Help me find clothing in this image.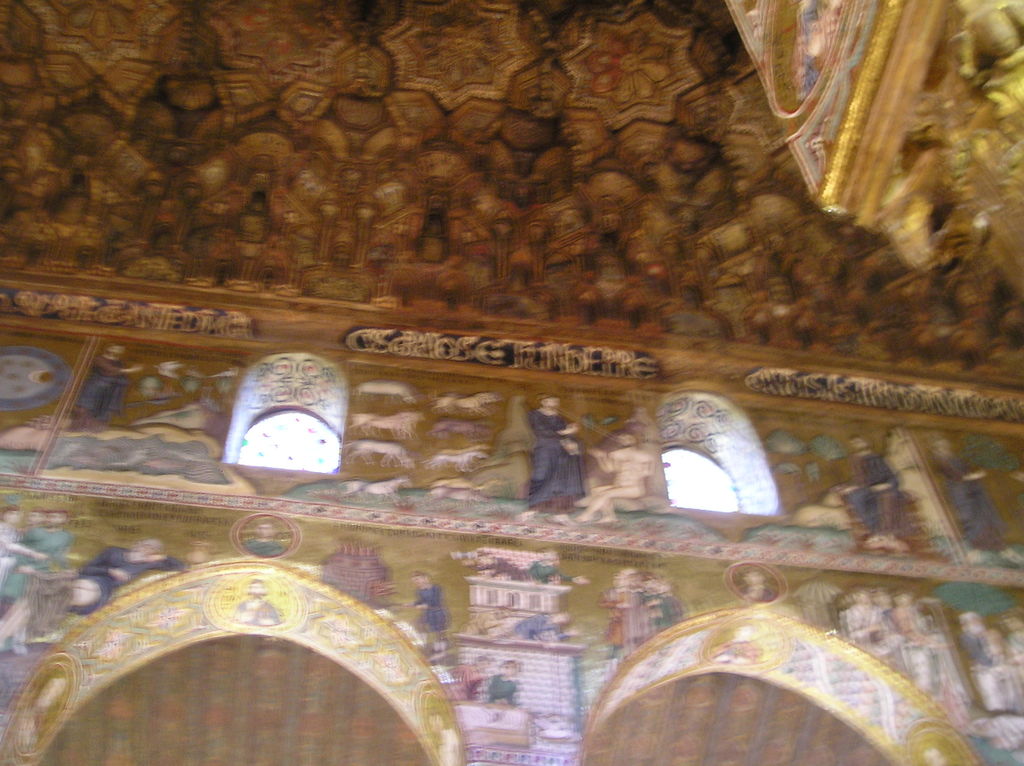
Found it: {"x1": 513, "y1": 612, "x2": 568, "y2": 642}.
